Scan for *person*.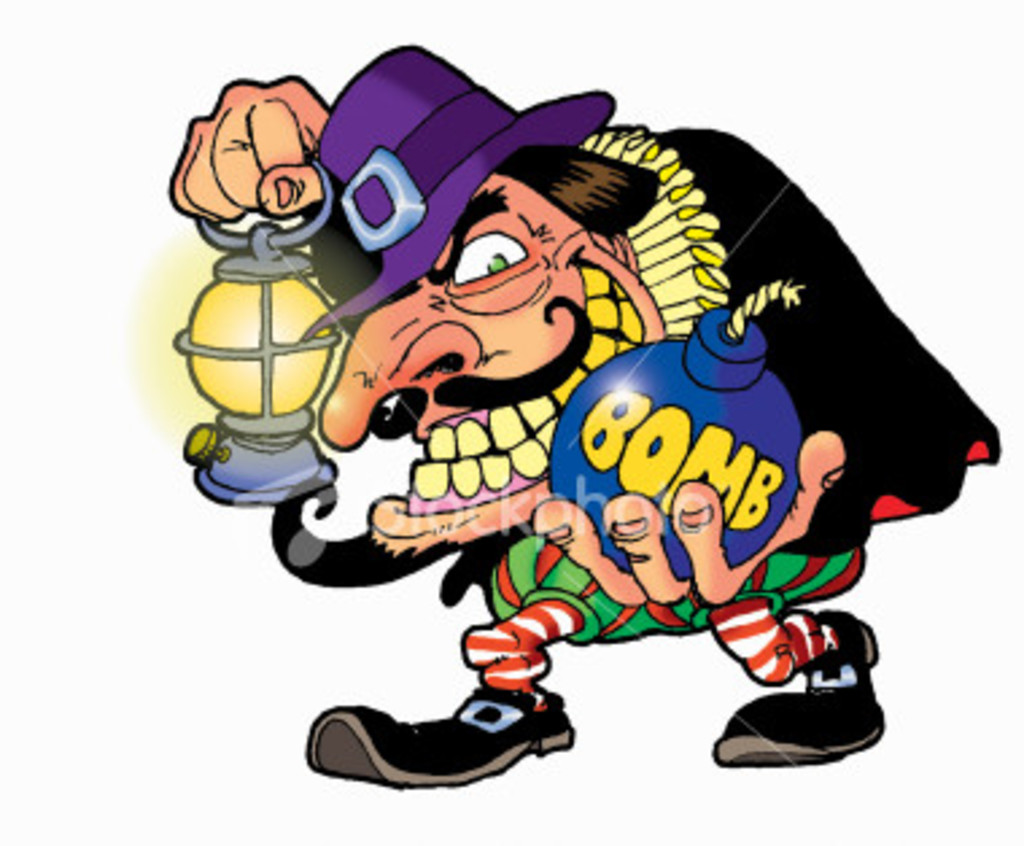
Scan result: [x1=167, y1=38, x2=986, y2=787].
